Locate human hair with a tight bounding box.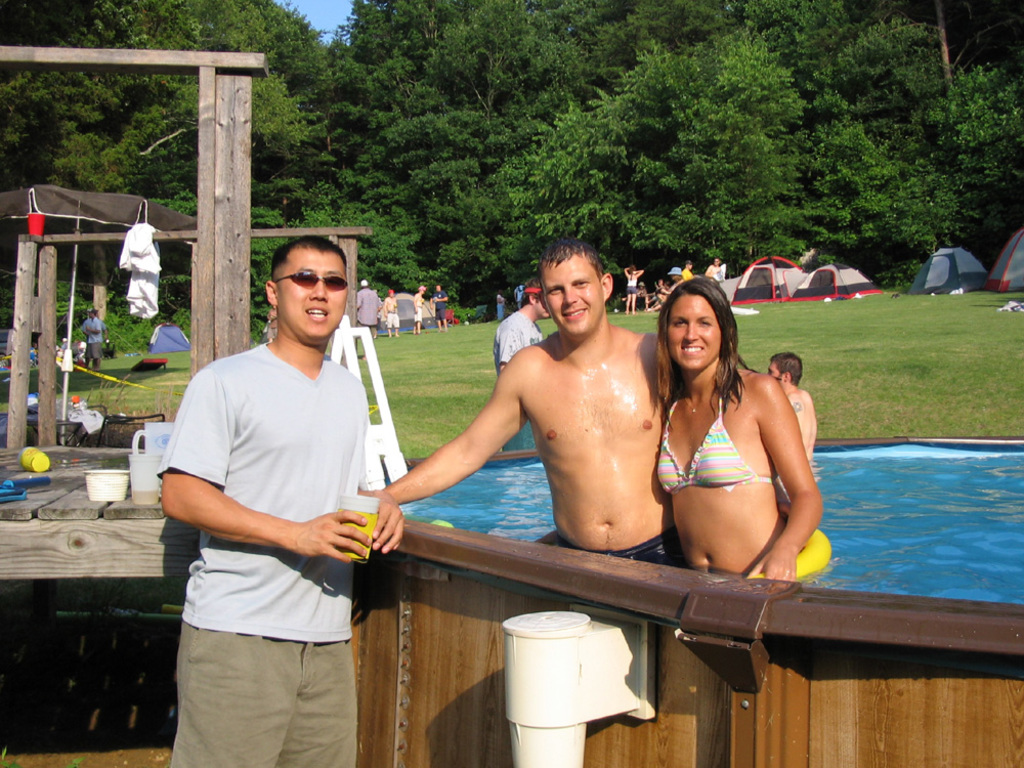
{"left": 655, "top": 281, "right": 756, "bottom": 425}.
